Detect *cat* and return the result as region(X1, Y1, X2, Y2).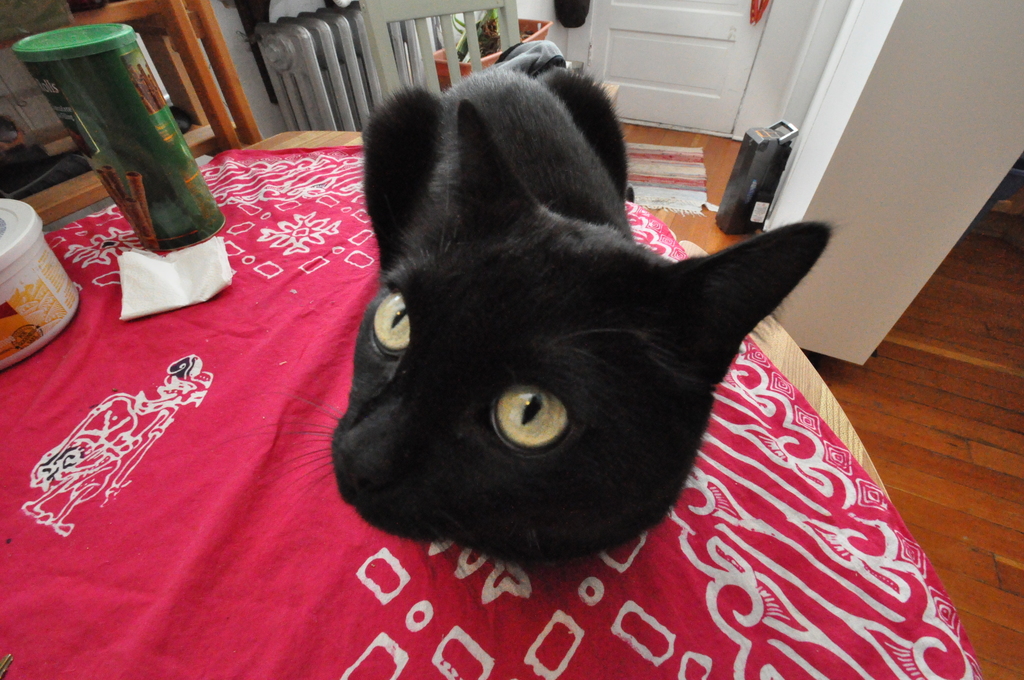
region(329, 60, 829, 576).
